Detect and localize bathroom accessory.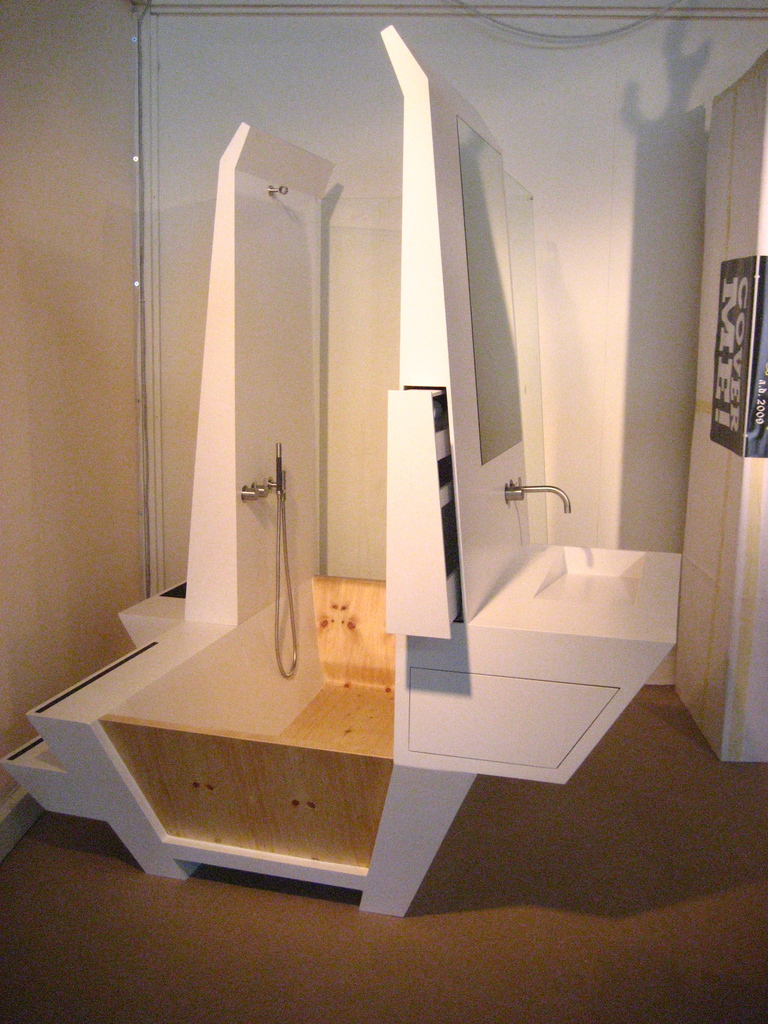
Localized at 504/481/524/504.
